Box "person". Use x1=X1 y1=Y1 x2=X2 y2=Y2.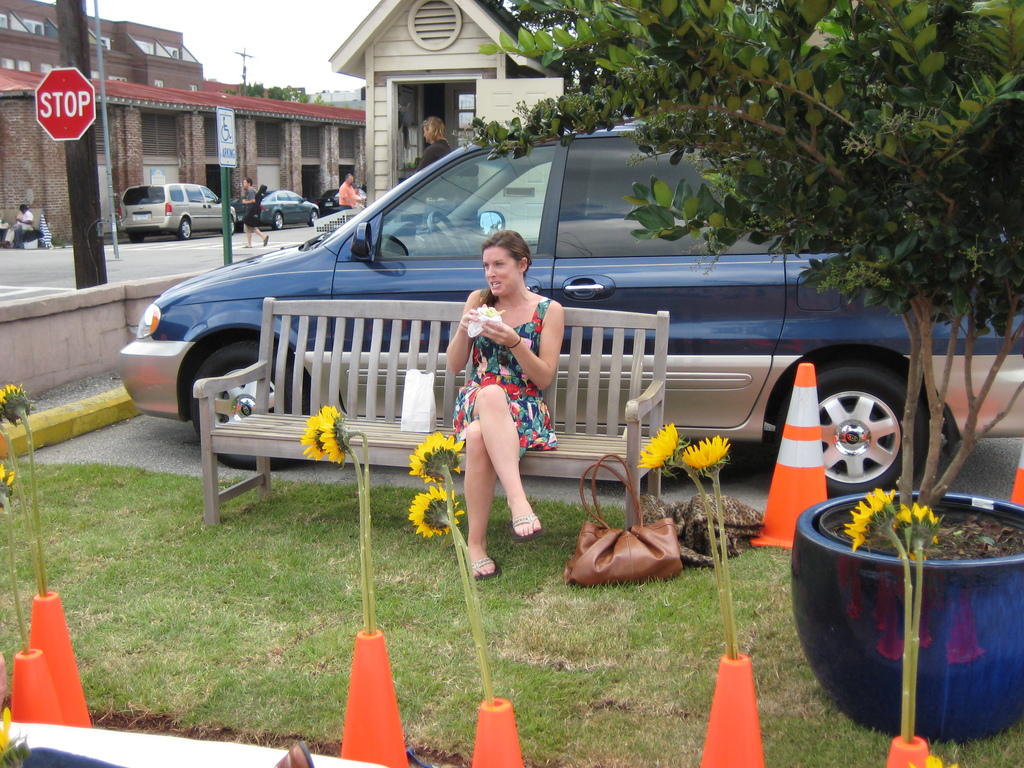
x1=337 y1=173 x2=359 y2=209.
